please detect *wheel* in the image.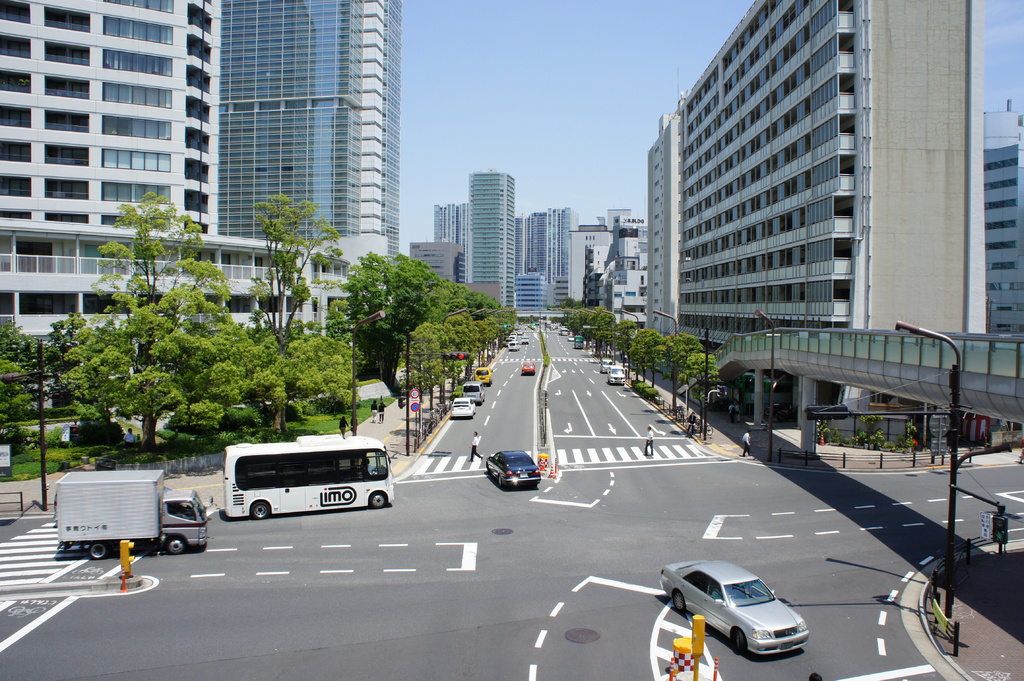
crop(89, 541, 109, 561).
